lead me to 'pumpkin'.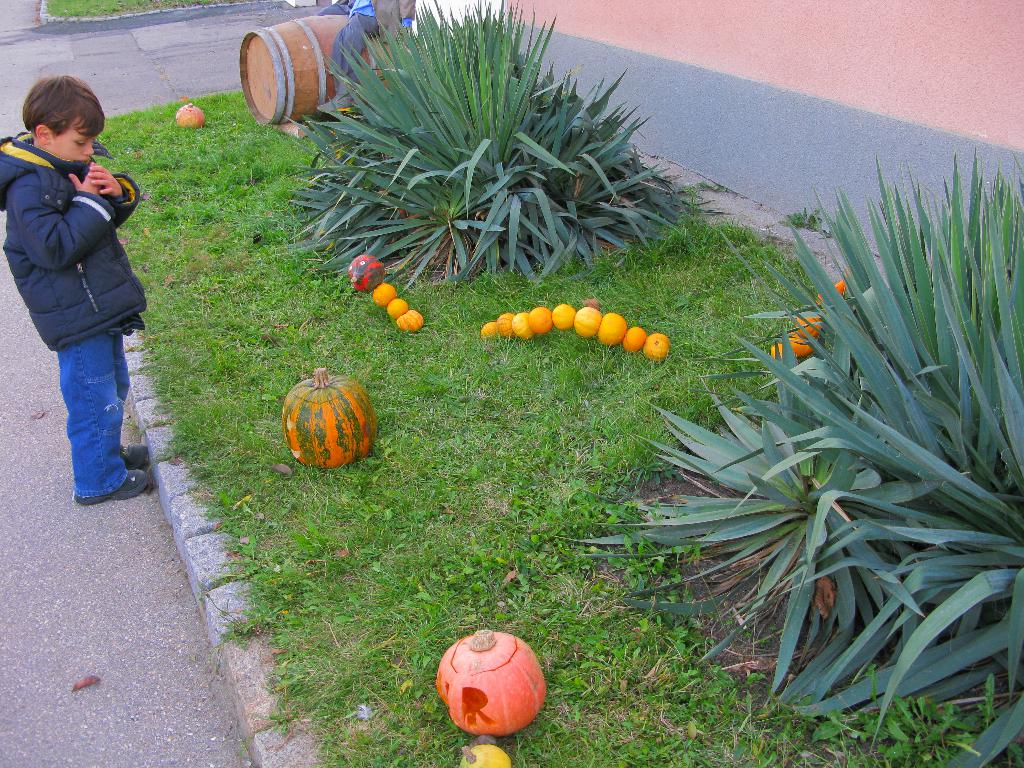
Lead to crop(511, 307, 534, 340).
